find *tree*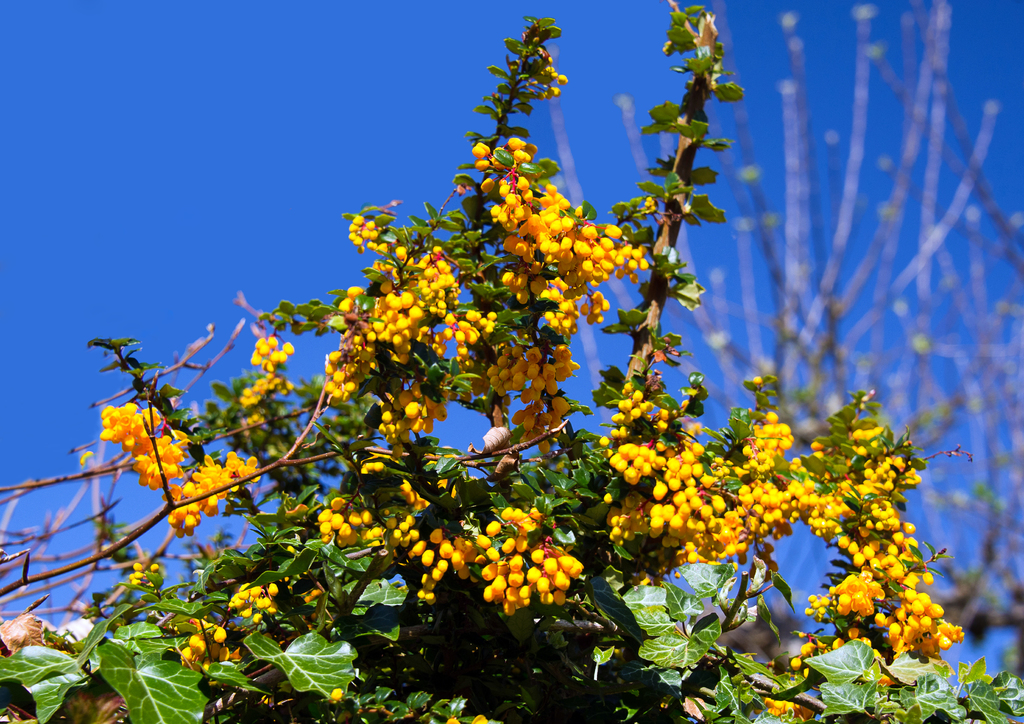
box=[0, 4, 1023, 723]
